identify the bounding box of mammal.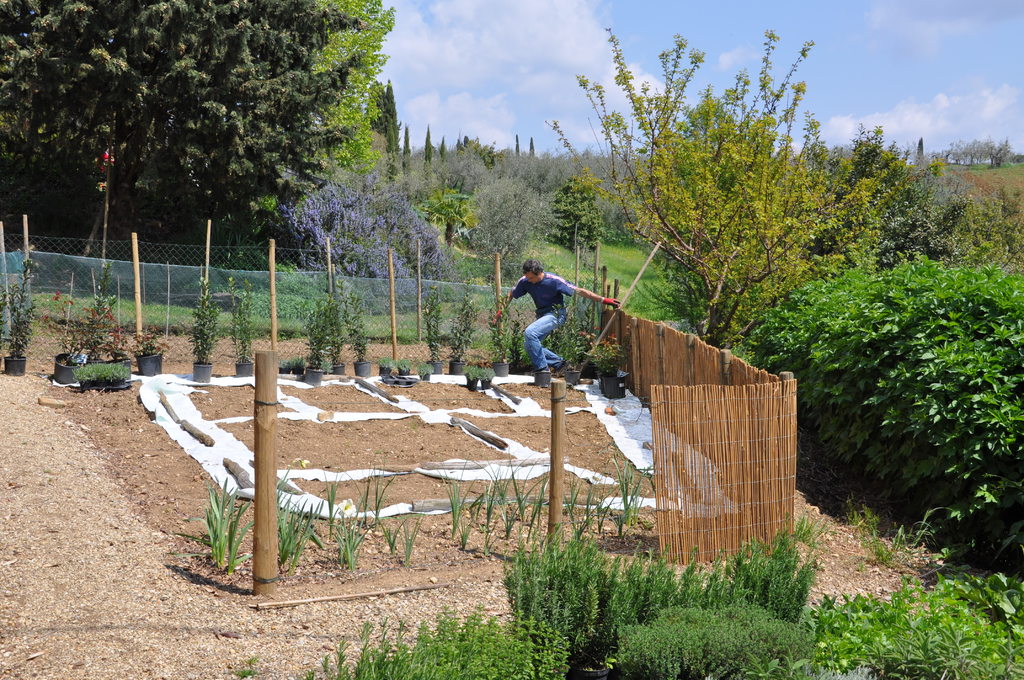
x1=504, y1=256, x2=604, y2=379.
